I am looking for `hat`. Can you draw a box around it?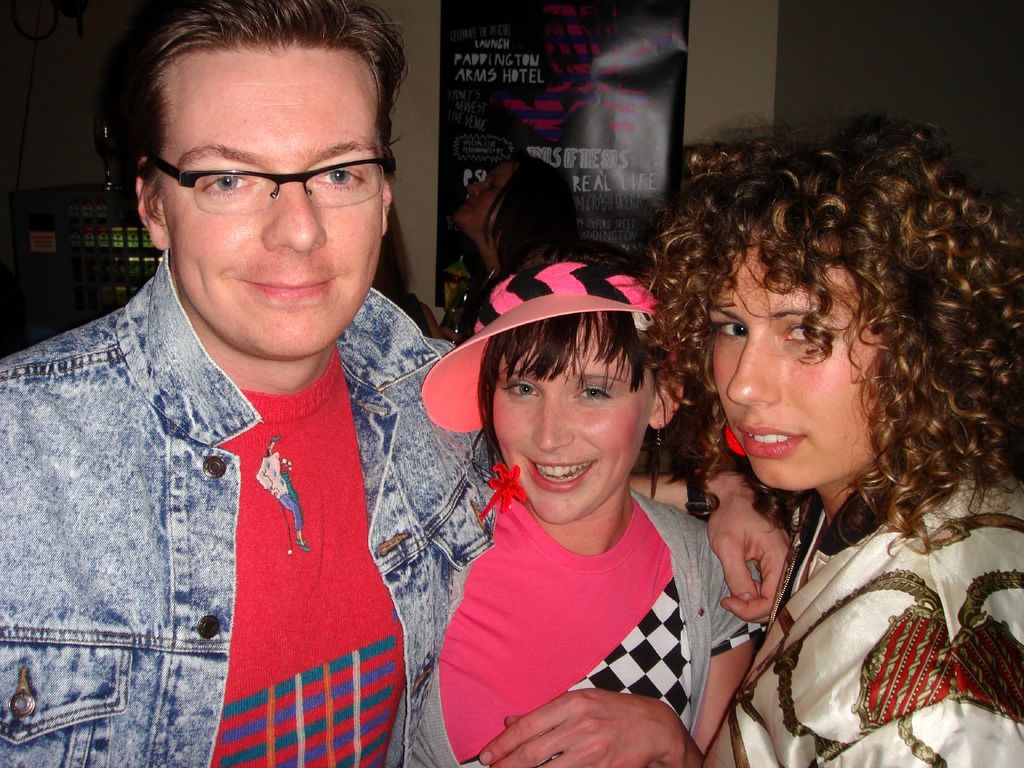
Sure, the bounding box is BBox(405, 255, 680, 432).
